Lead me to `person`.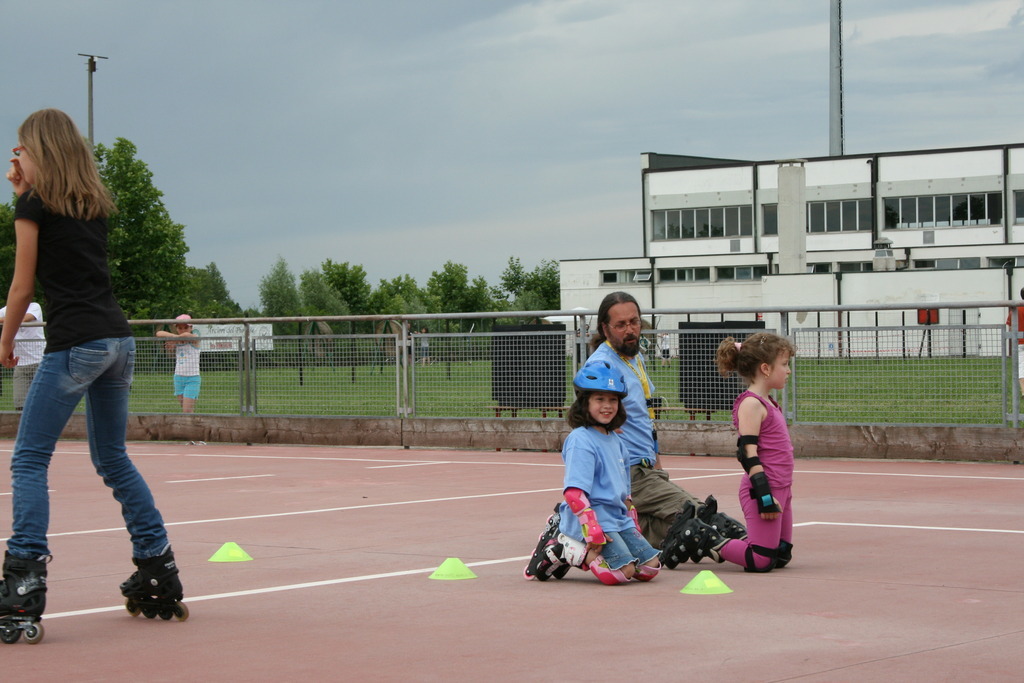
Lead to box=[156, 309, 202, 417].
